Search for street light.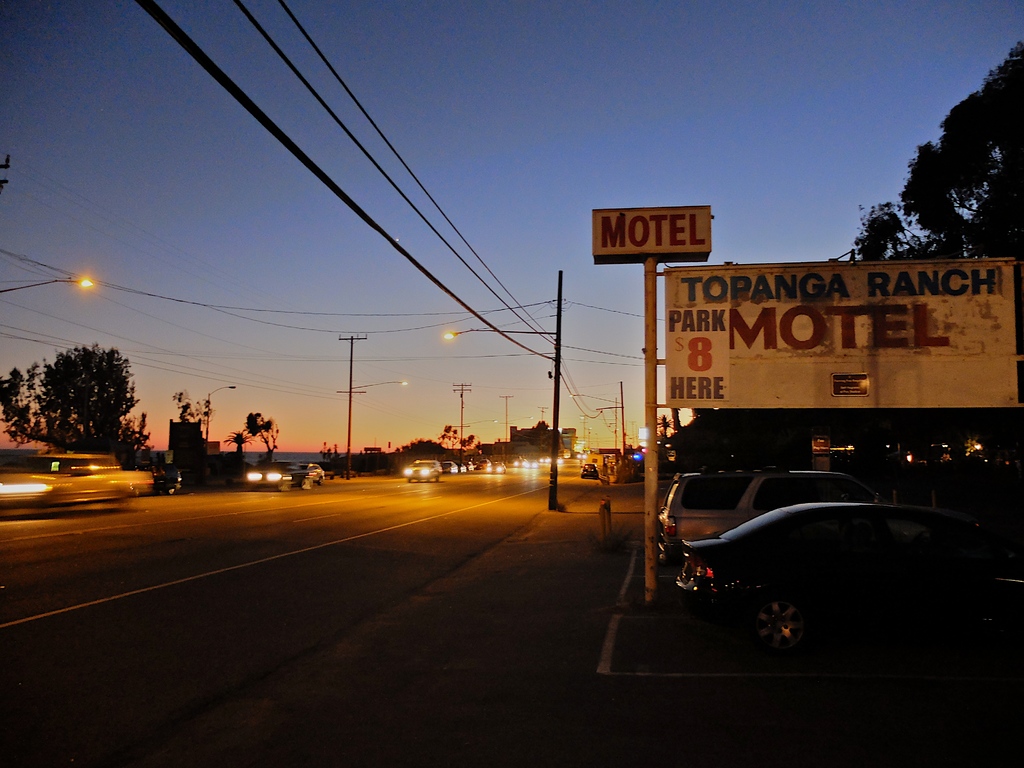
Found at (x1=460, y1=418, x2=497, y2=464).
